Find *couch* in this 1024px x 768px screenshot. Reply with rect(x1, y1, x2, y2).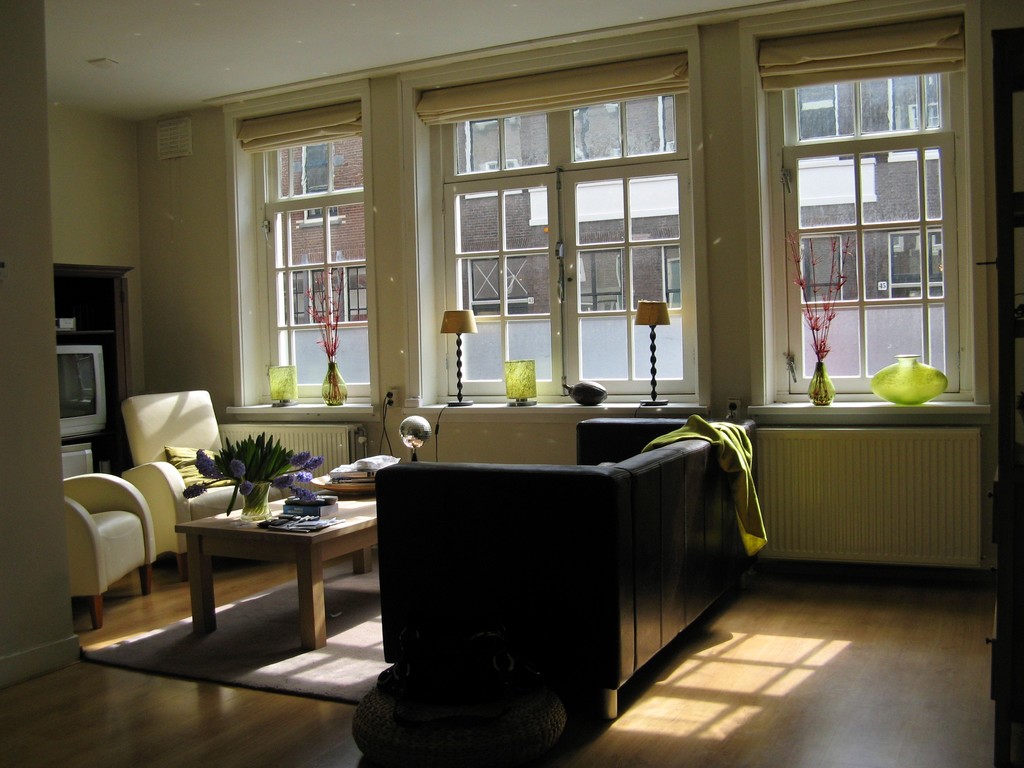
rect(302, 431, 751, 746).
